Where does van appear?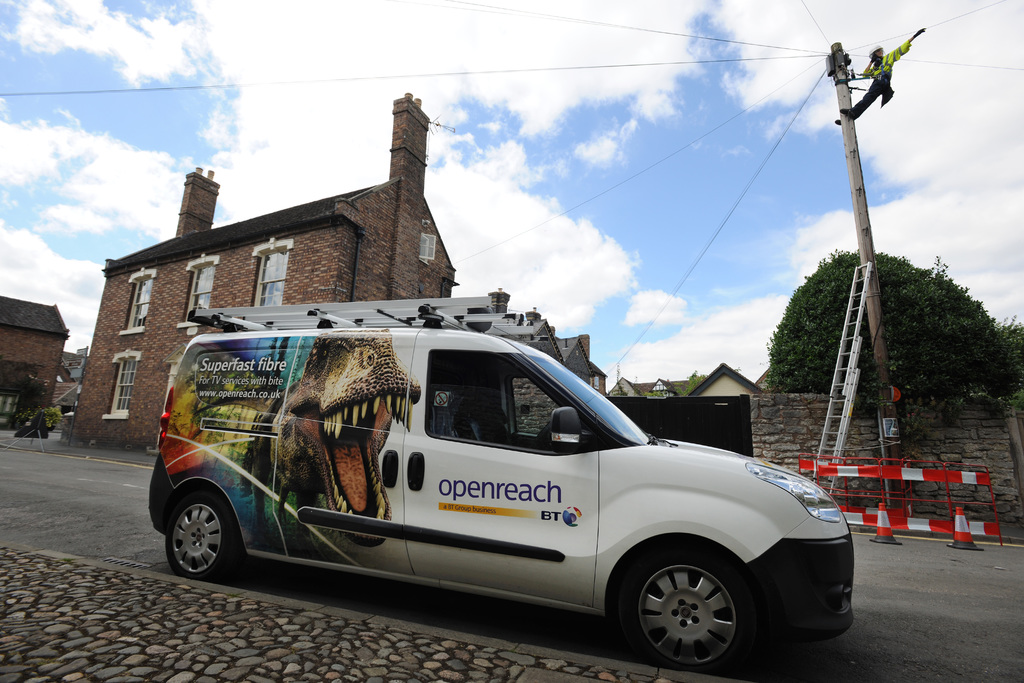
Appears at 141/288/854/675.
